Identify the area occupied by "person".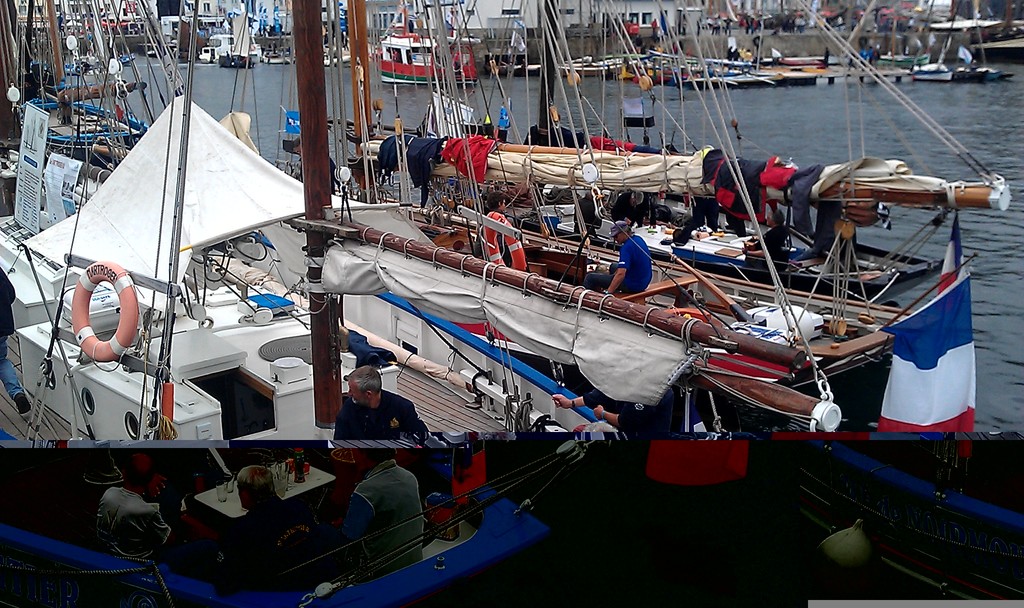
Area: rect(551, 386, 673, 433).
